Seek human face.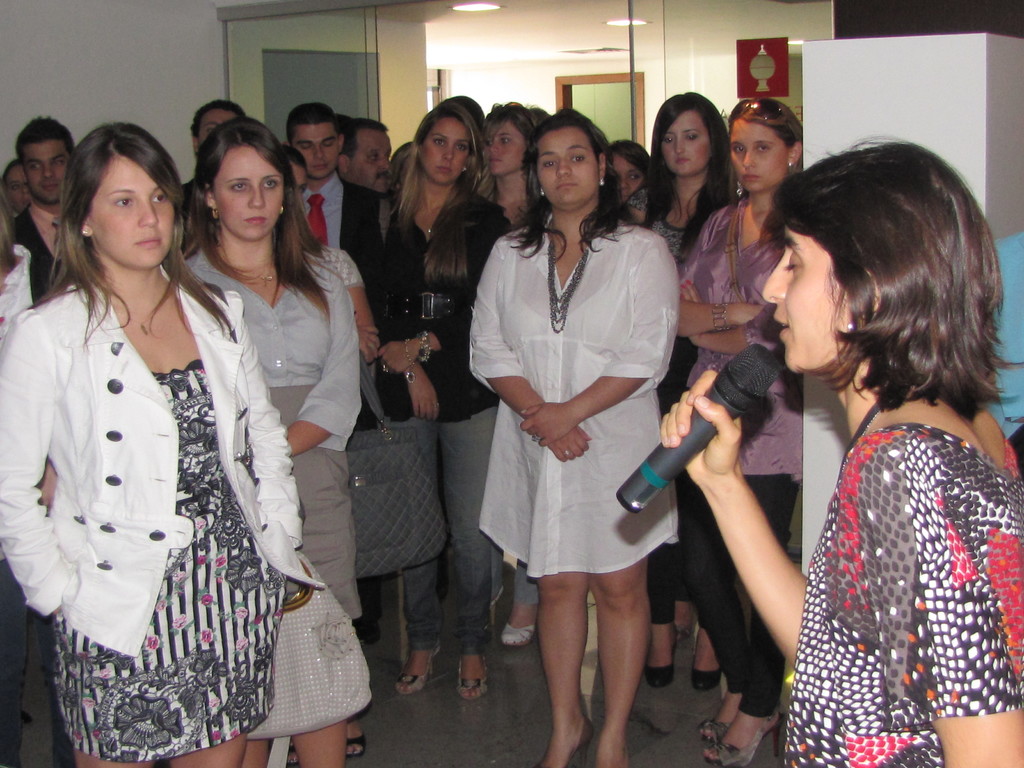
(3, 164, 35, 209).
